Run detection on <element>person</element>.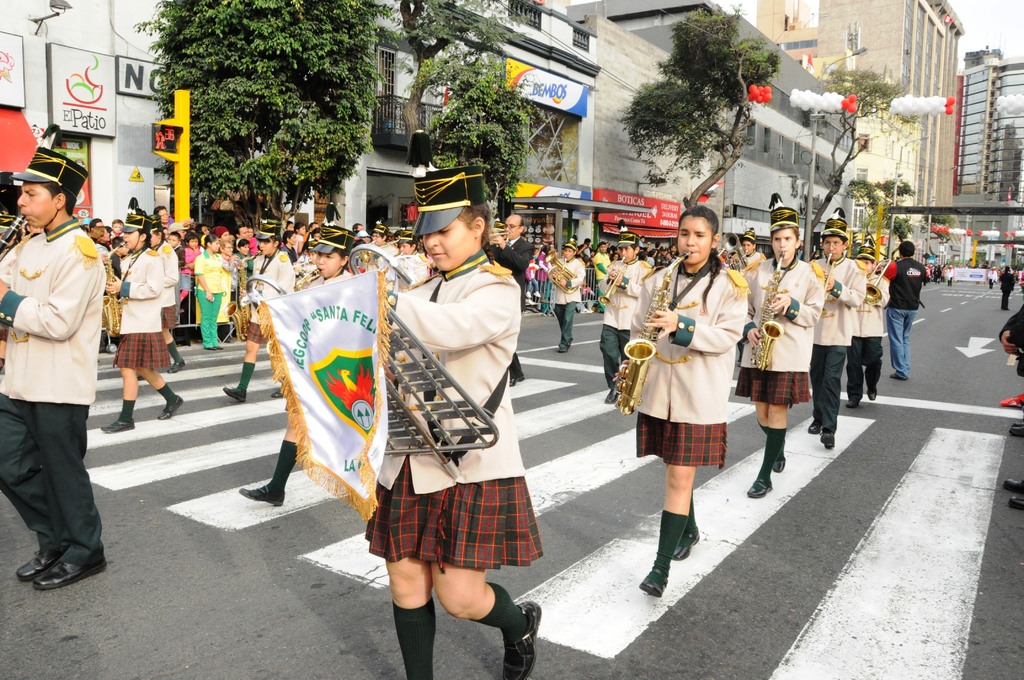
Result: {"left": 483, "top": 210, "right": 531, "bottom": 393}.
